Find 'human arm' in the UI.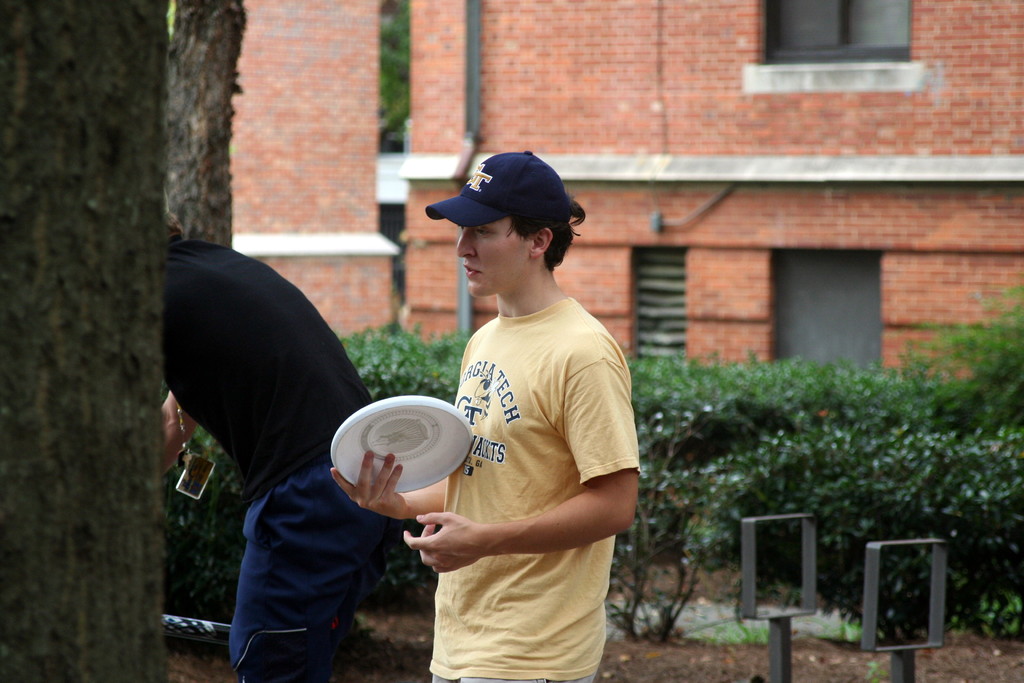
UI element at box(152, 384, 189, 475).
